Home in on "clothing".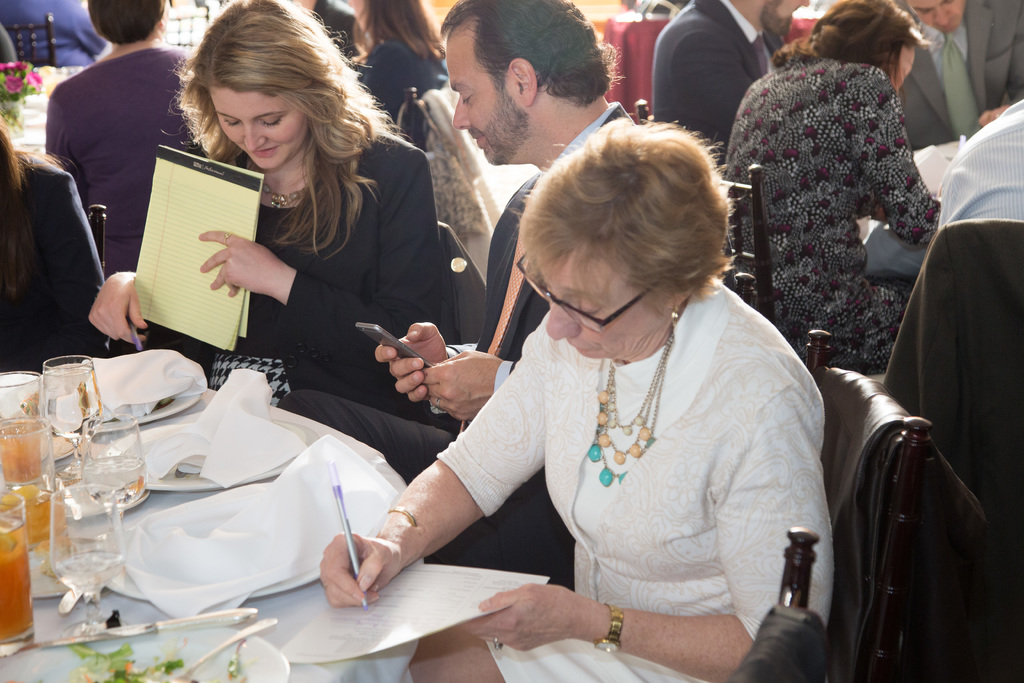
Homed in at [left=442, top=273, right=822, bottom=682].
